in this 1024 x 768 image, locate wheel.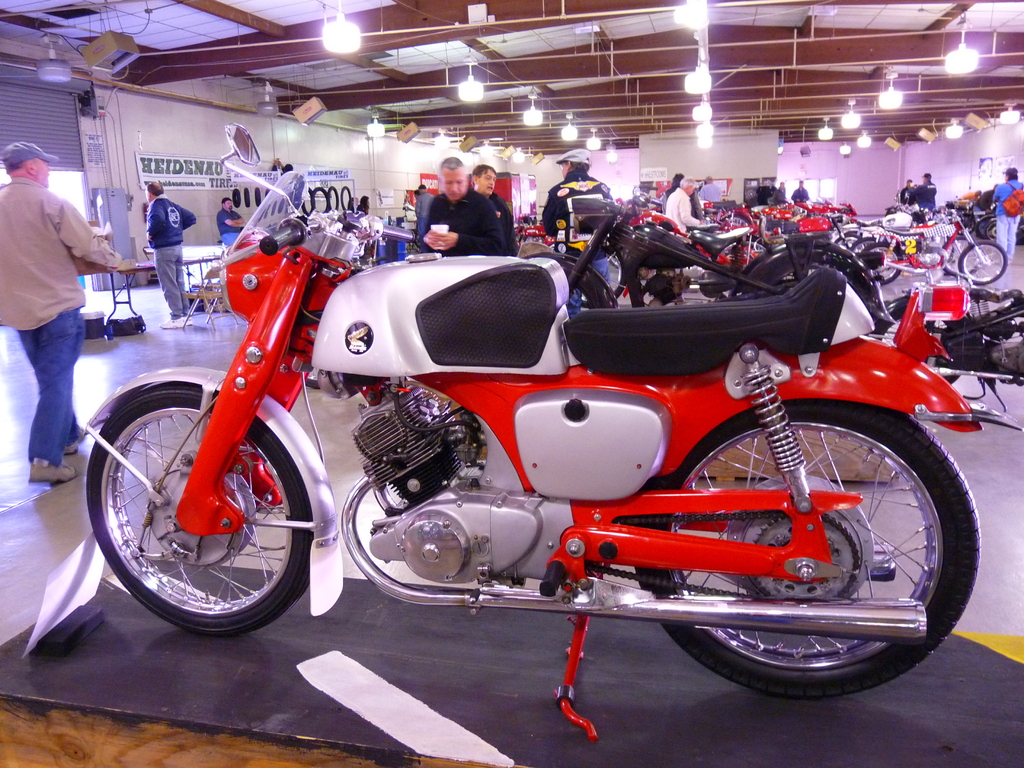
Bounding box: [left=240, top=188, right=252, bottom=213].
